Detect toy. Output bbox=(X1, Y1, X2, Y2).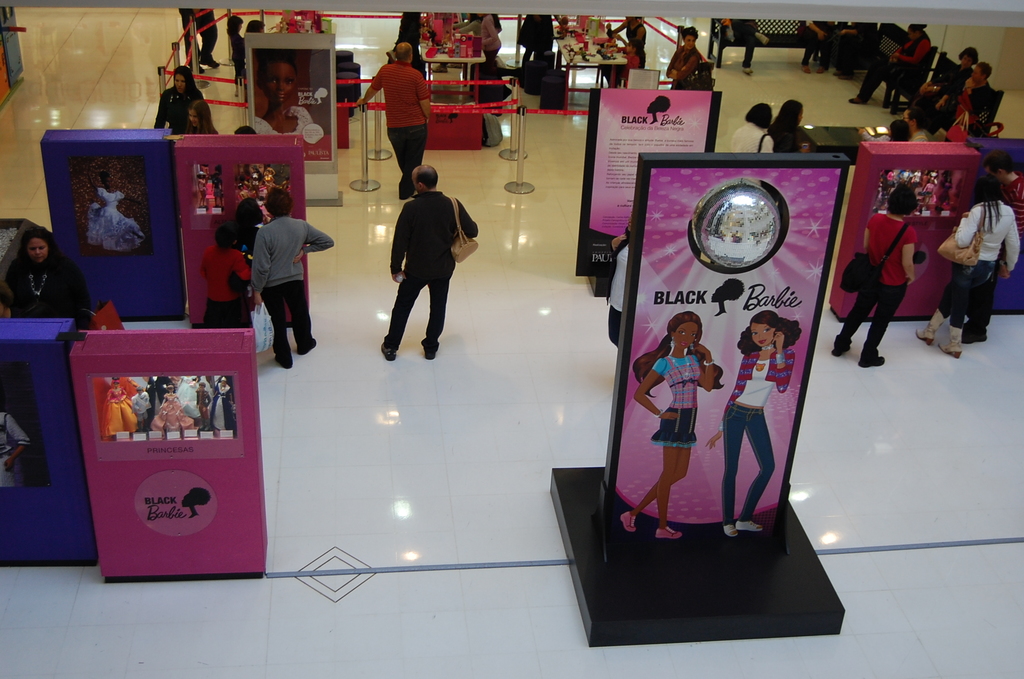
bbox=(164, 373, 208, 424).
